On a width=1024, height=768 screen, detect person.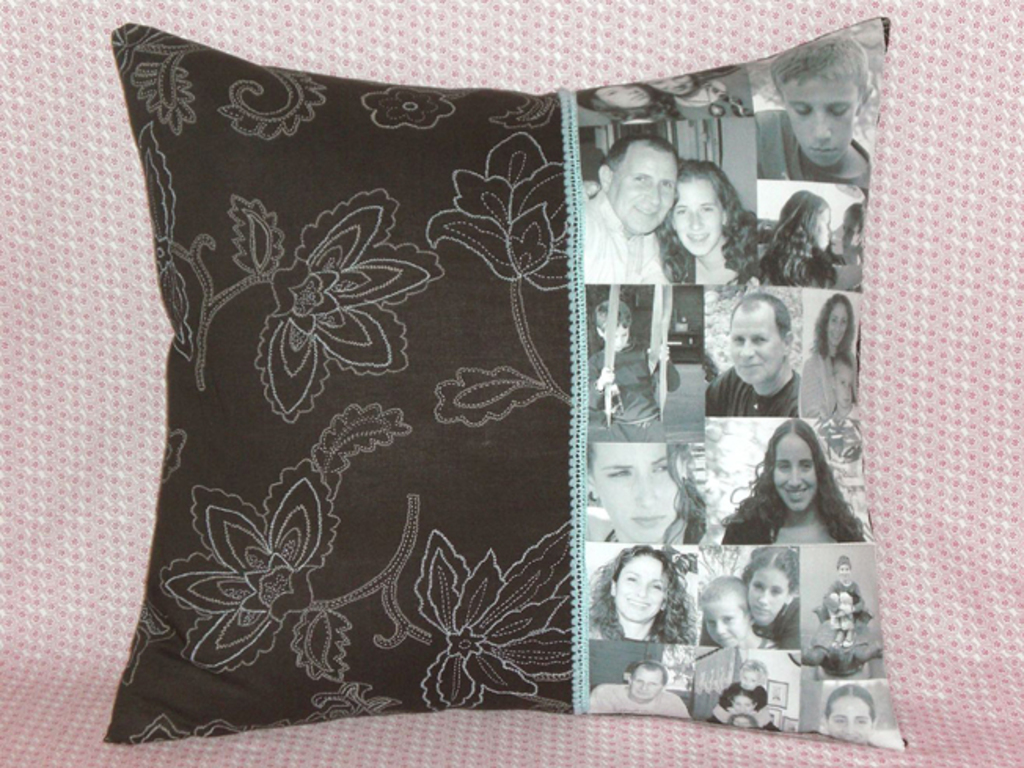
BBox(826, 561, 861, 625).
